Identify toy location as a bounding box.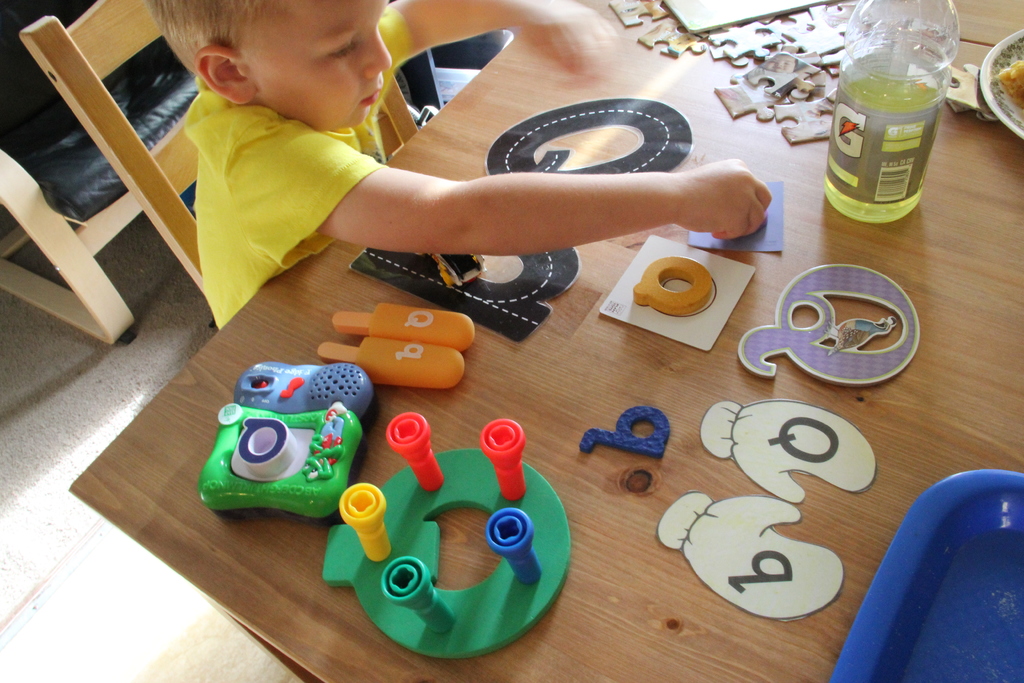
631 253 712 322.
